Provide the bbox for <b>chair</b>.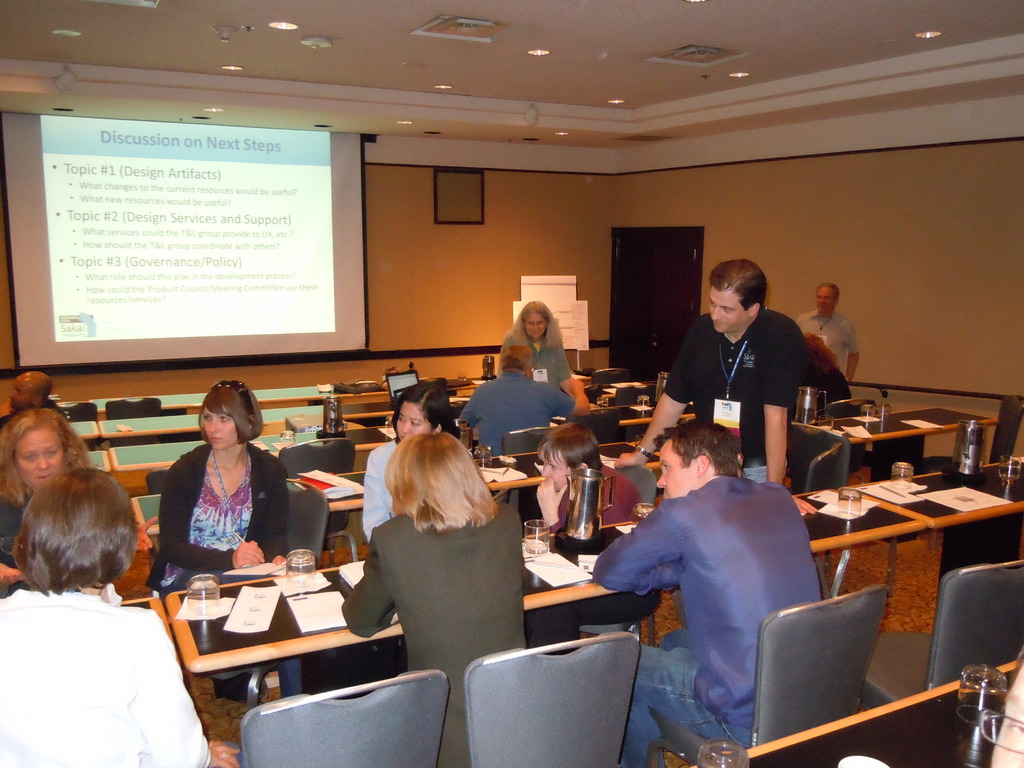
x1=609 y1=385 x2=664 y2=414.
